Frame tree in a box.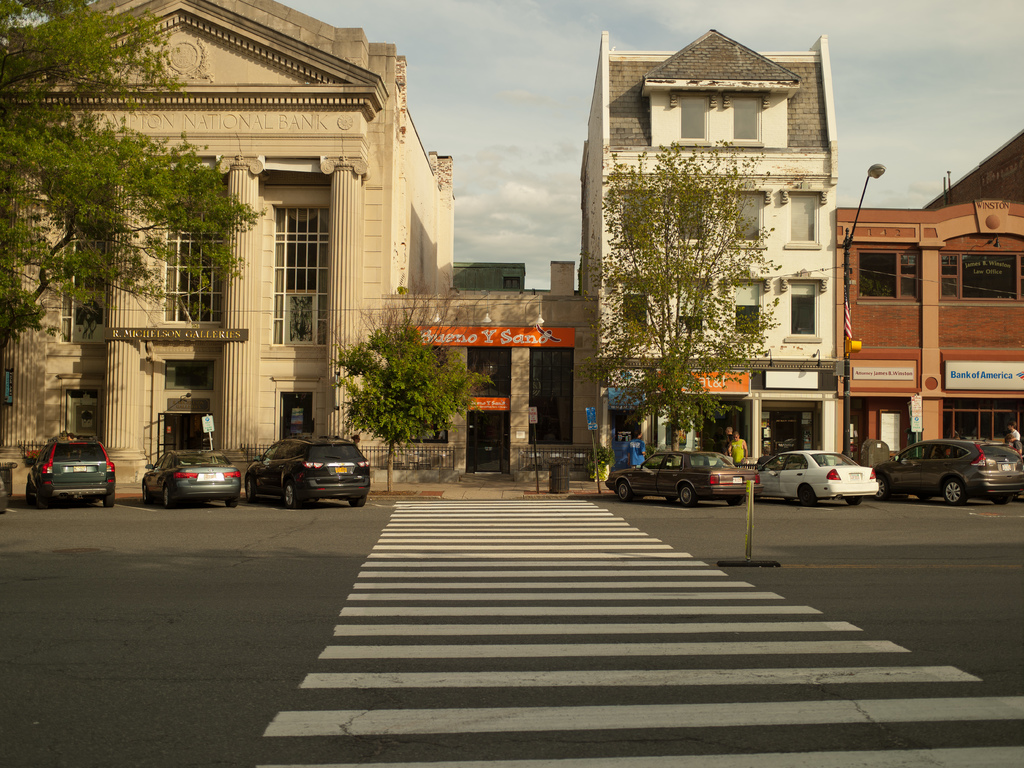
593,144,780,446.
